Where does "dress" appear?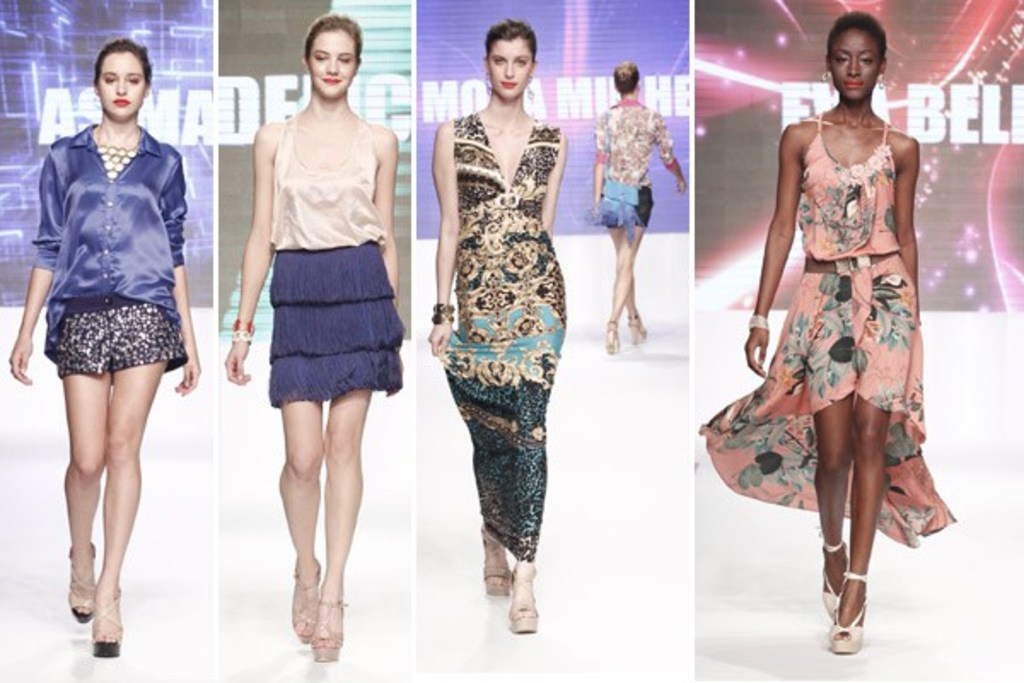
Appears at pyautogui.locateOnScreen(597, 97, 679, 231).
